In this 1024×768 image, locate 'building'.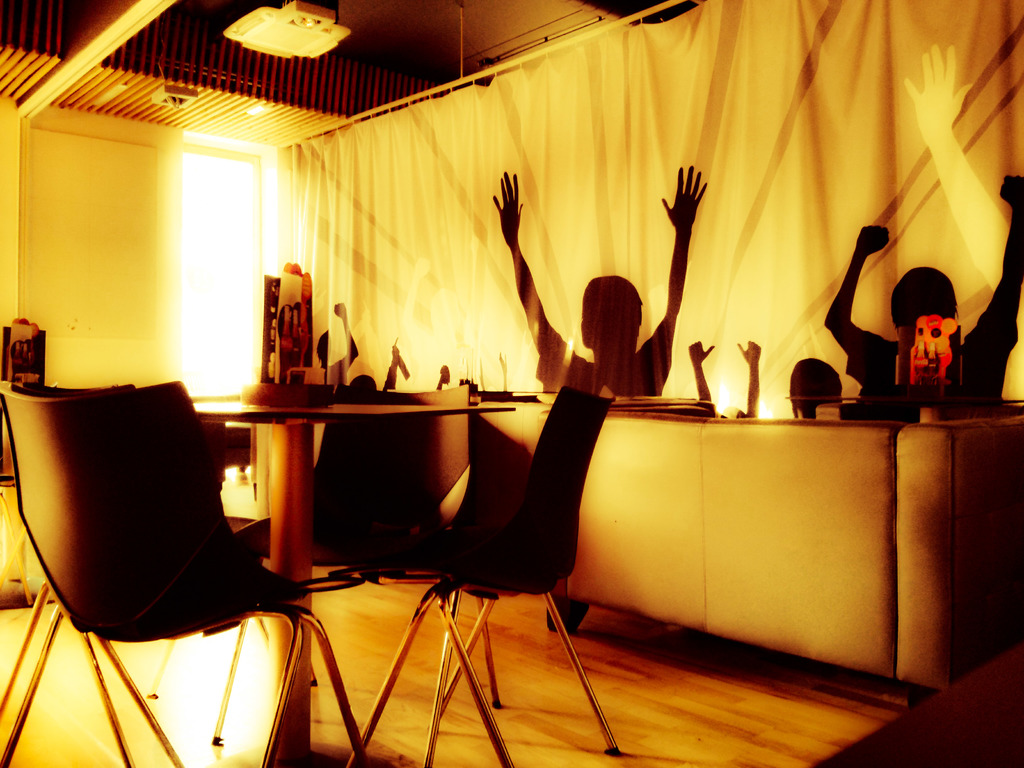
Bounding box: [0, 0, 1023, 767].
